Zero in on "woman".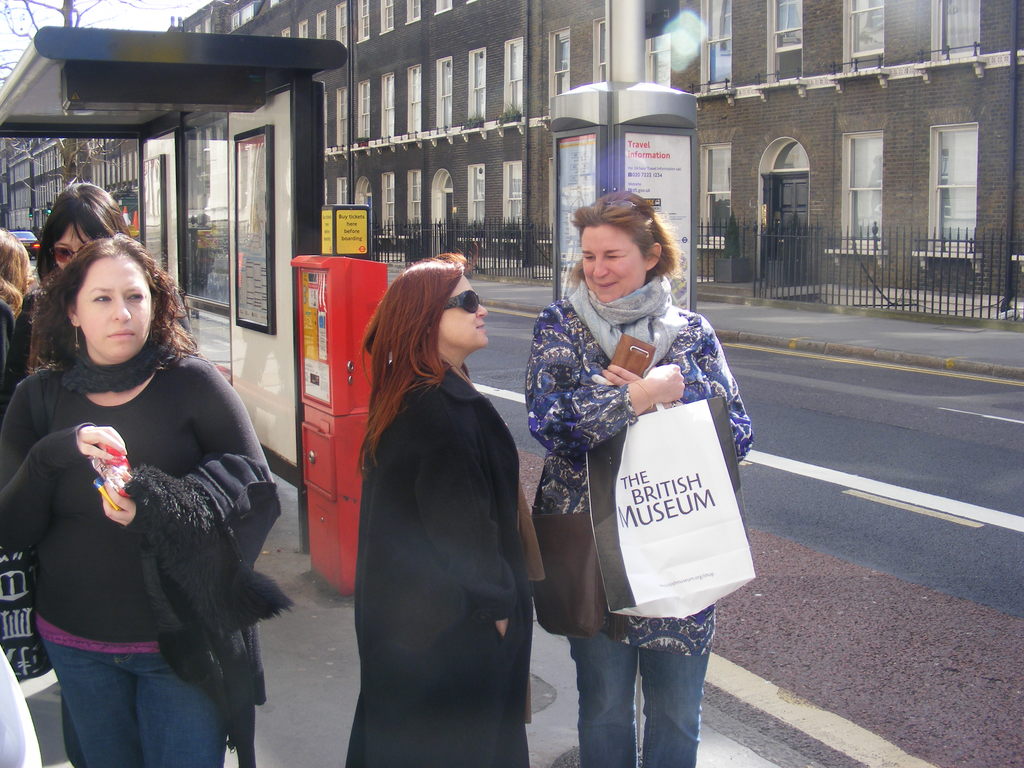
Zeroed in: box=[524, 201, 758, 767].
